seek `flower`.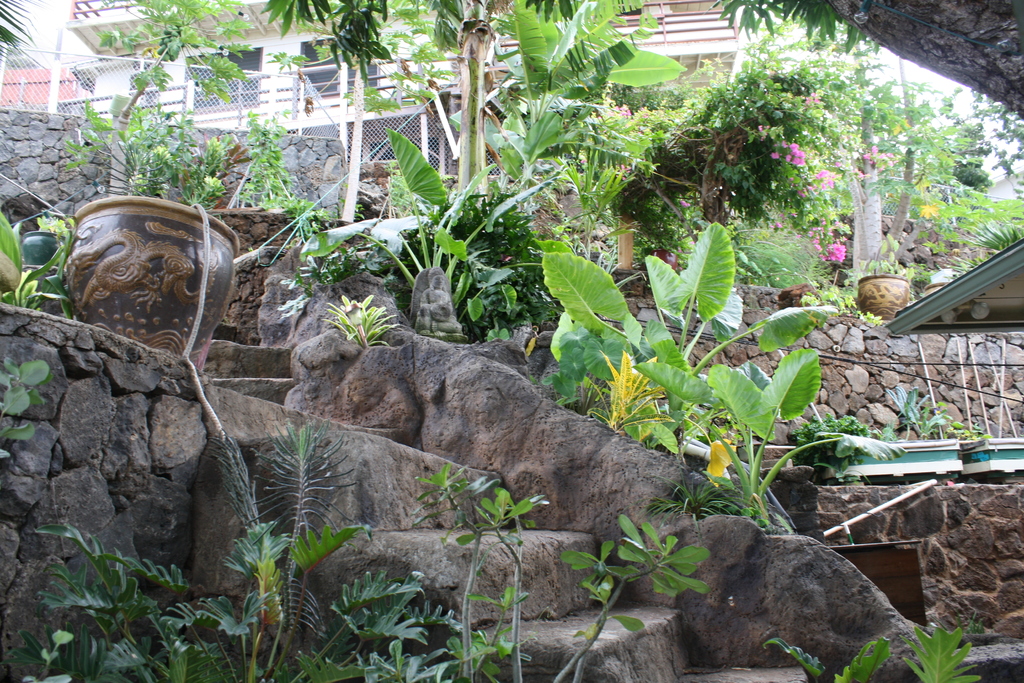
rect(783, 140, 804, 170).
